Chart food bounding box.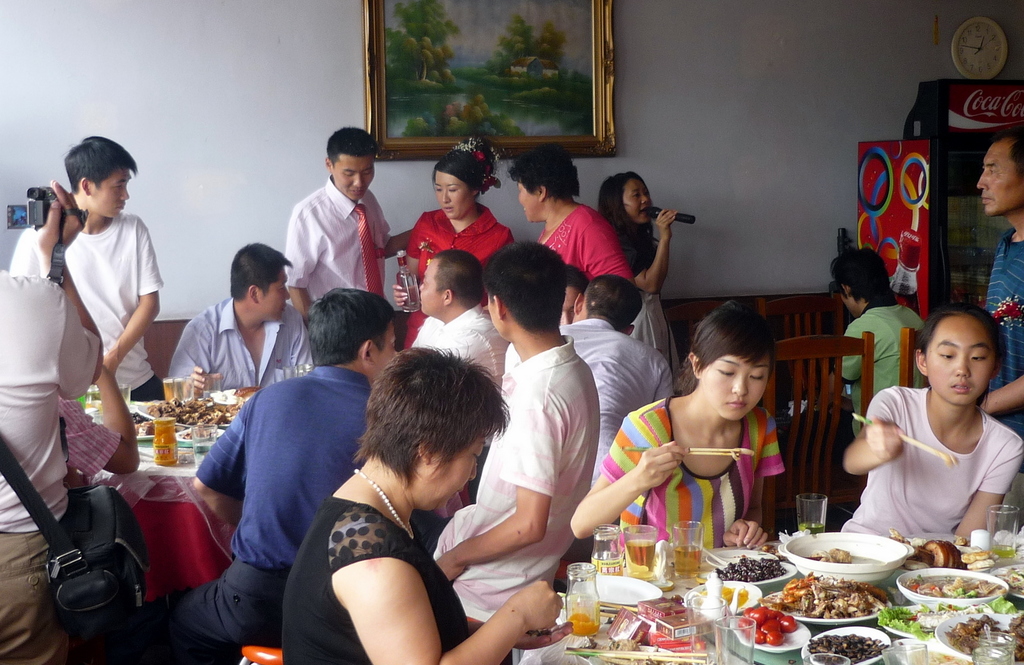
Charted: <bbox>901, 569, 1004, 605</bbox>.
